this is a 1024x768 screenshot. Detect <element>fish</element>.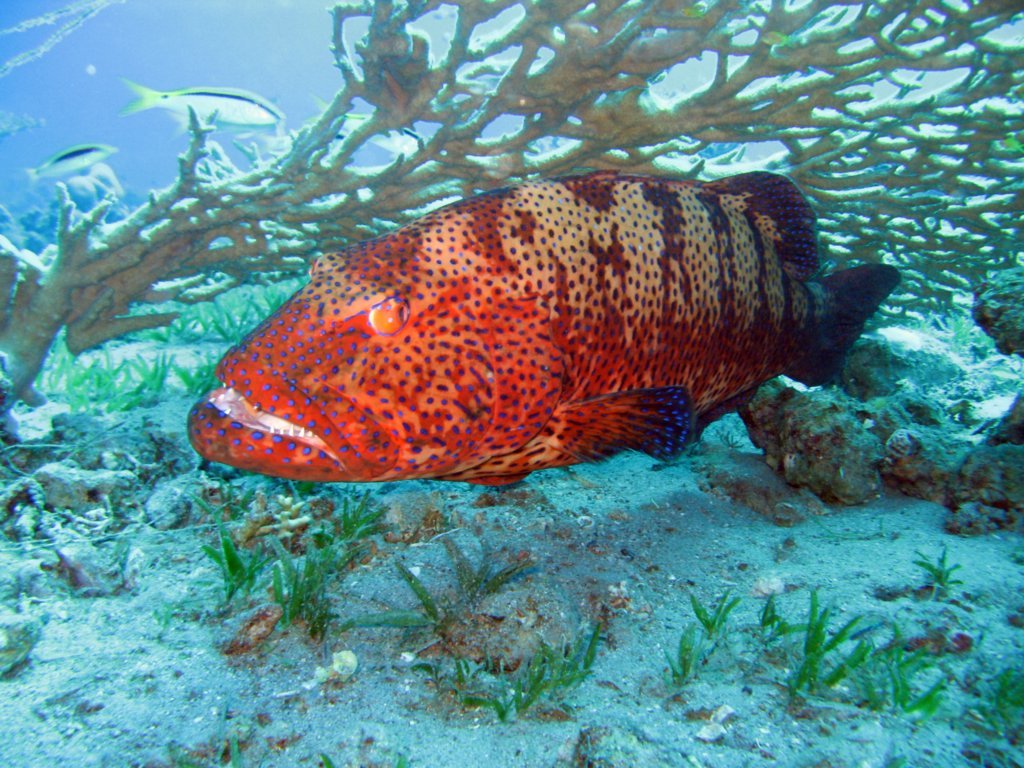
{"left": 122, "top": 76, "right": 284, "bottom": 121}.
